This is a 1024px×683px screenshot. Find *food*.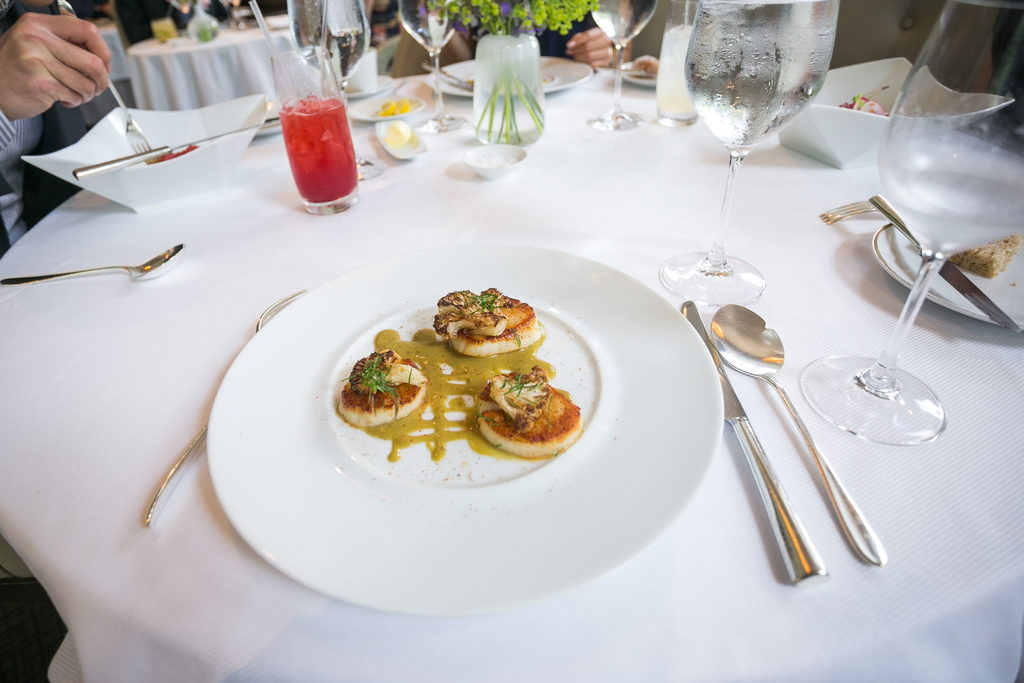
Bounding box: (left=376, top=95, right=420, bottom=115).
